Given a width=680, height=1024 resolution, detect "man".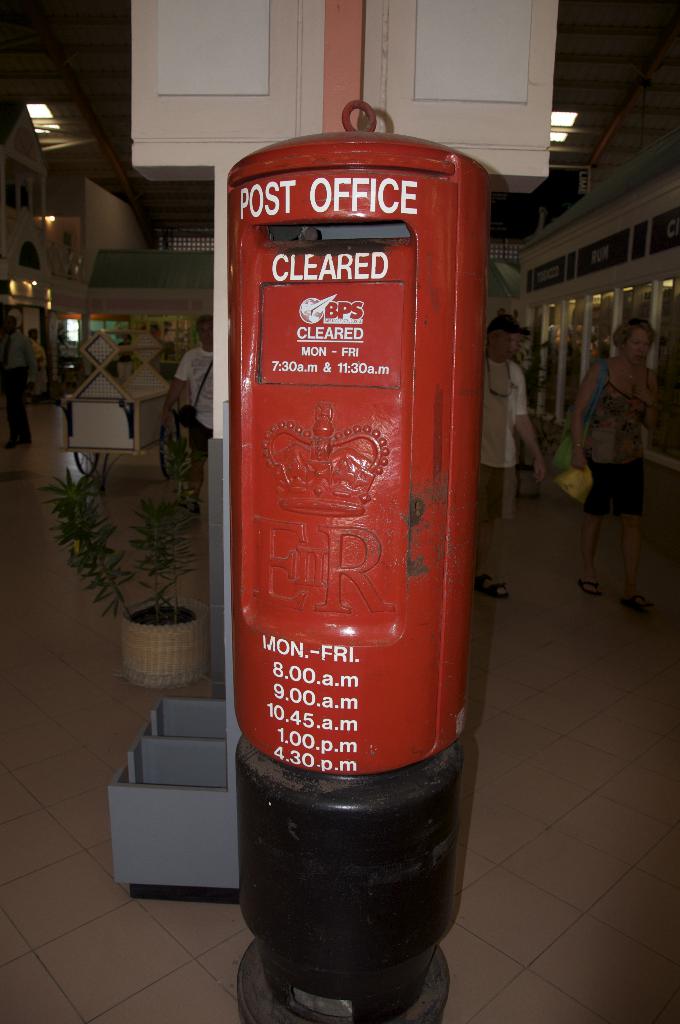
left=159, top=310, right=214, bottom=513.
